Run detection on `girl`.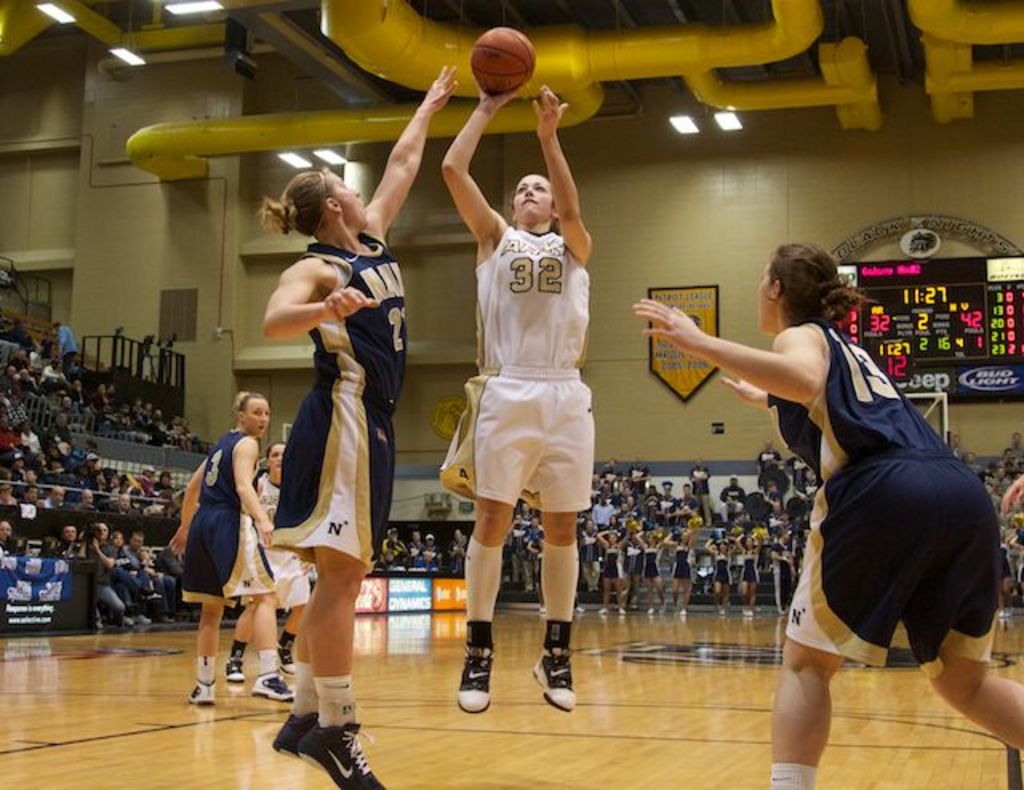
Result: region(221, 440, 317, 678).
